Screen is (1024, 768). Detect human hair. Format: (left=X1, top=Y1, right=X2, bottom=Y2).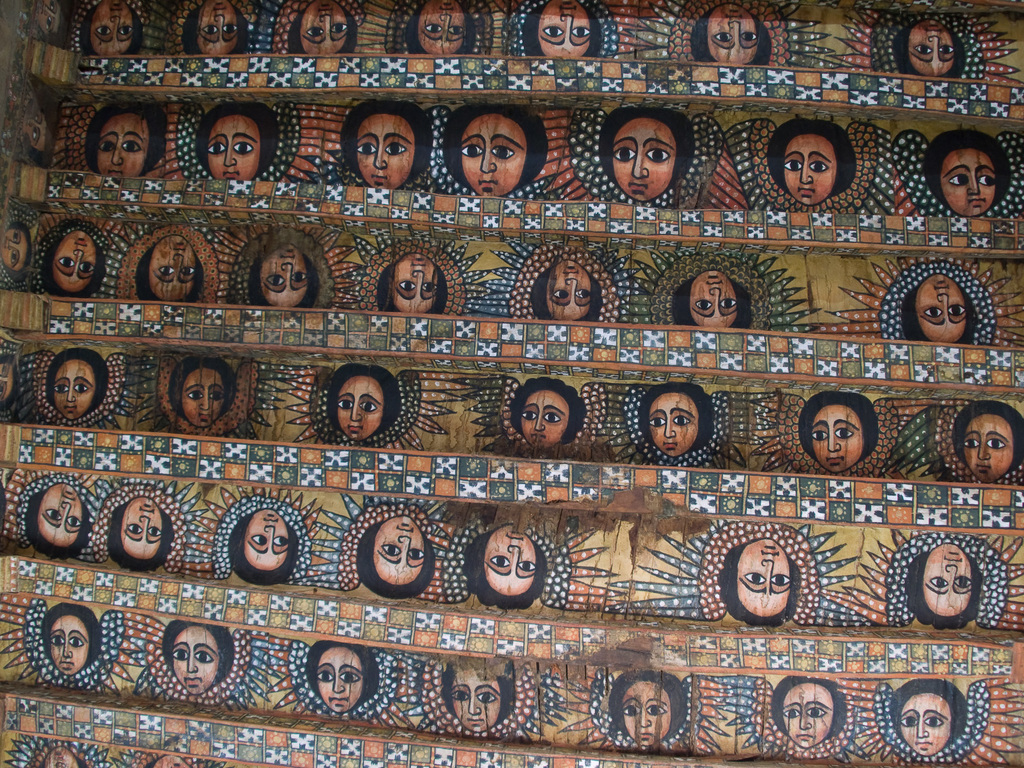
(left=247, top=257, right=321, bottom=309).
